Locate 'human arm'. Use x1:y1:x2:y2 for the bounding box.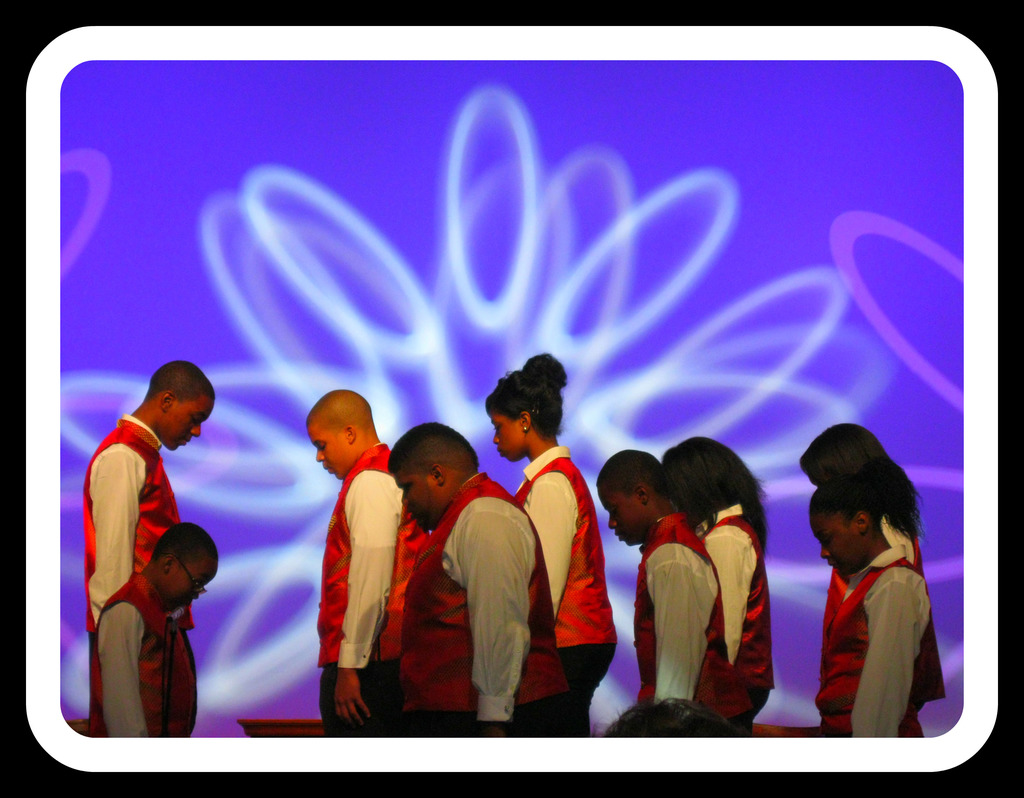
851:584:929:741.
